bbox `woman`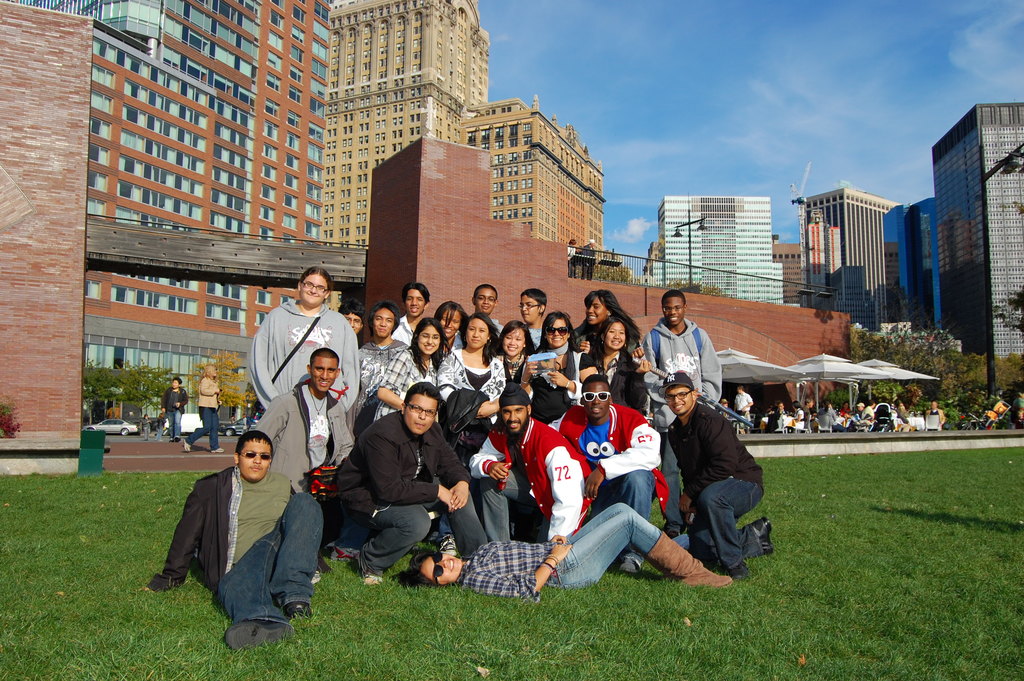
bbox=(575, 290, 636, 349)
